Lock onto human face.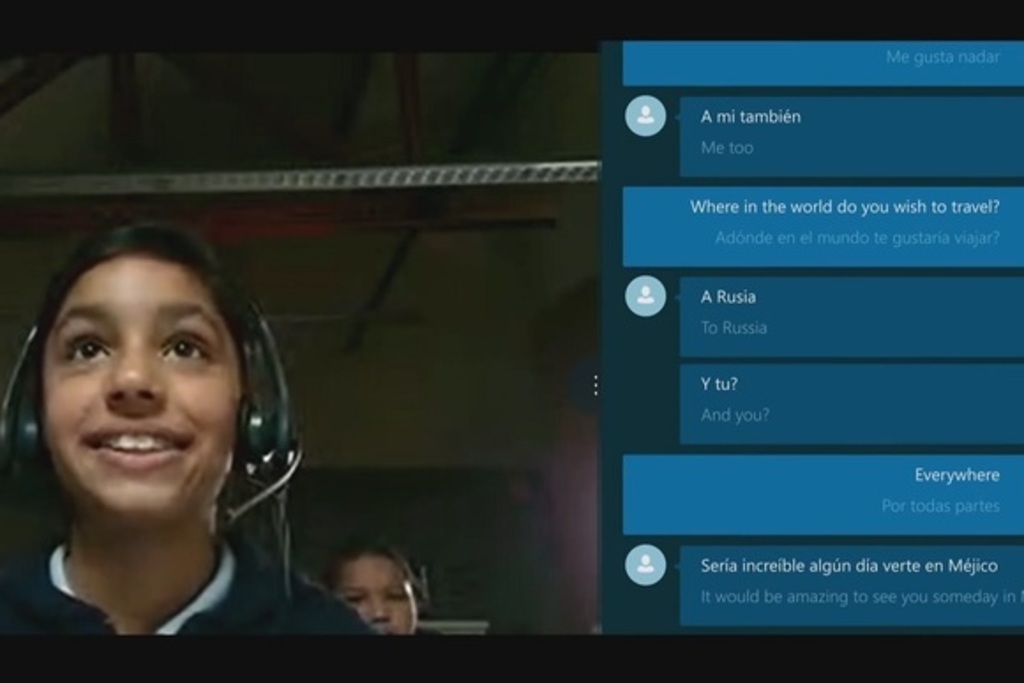
Locked: 335, 554, 418, 637.
